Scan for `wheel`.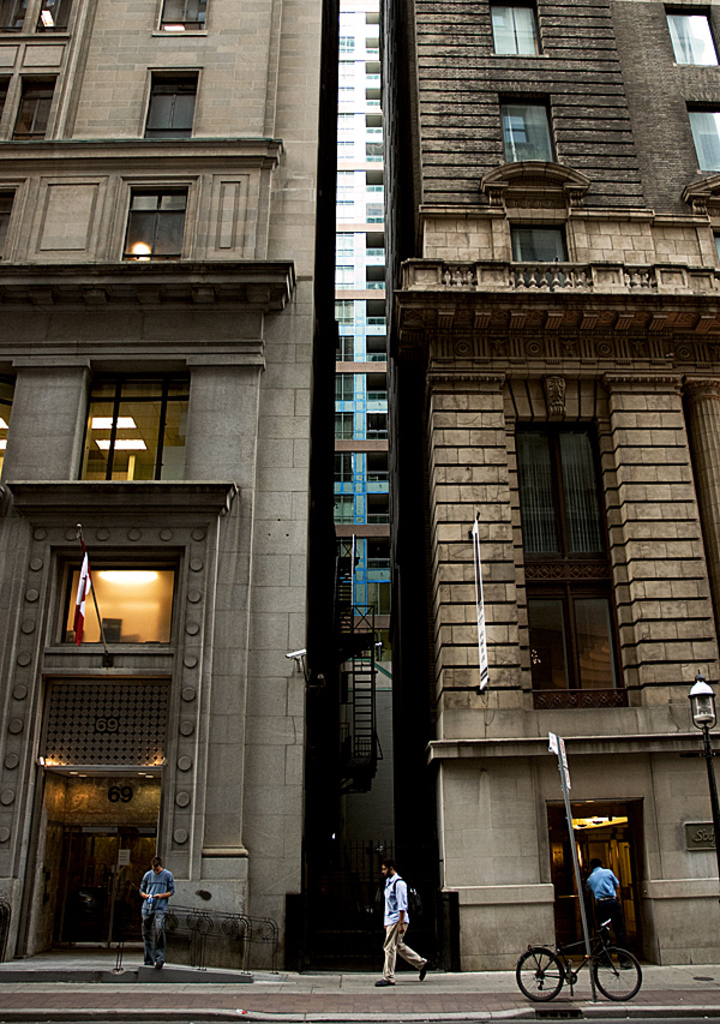
Scan result: <box>517,947,569,1005</box>.
